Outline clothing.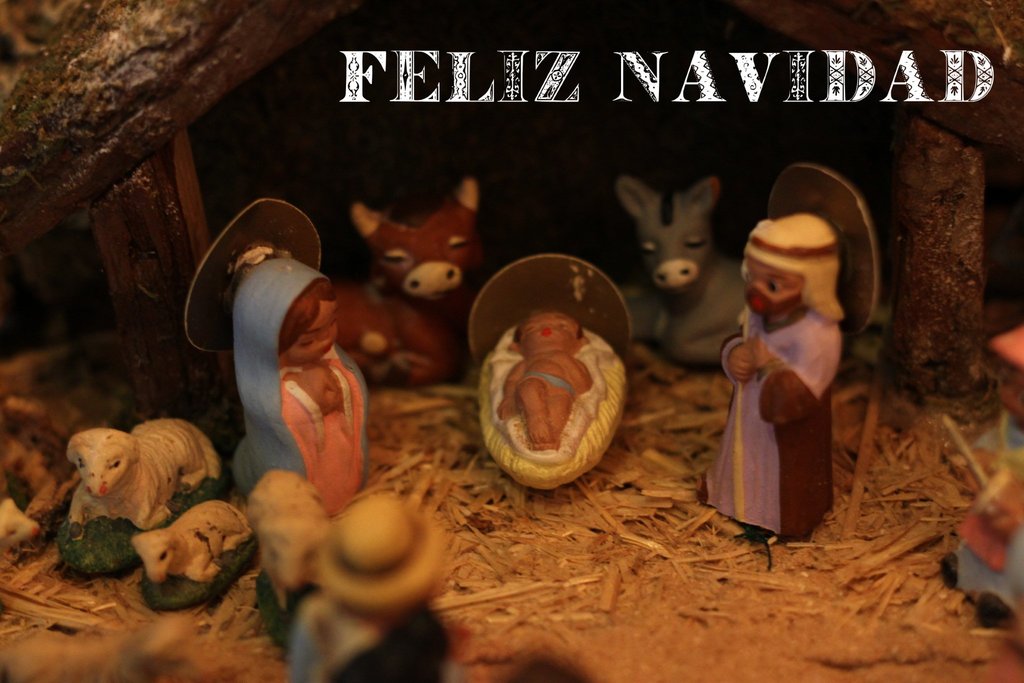
Outline: locate(519, 370, 576, 396).
